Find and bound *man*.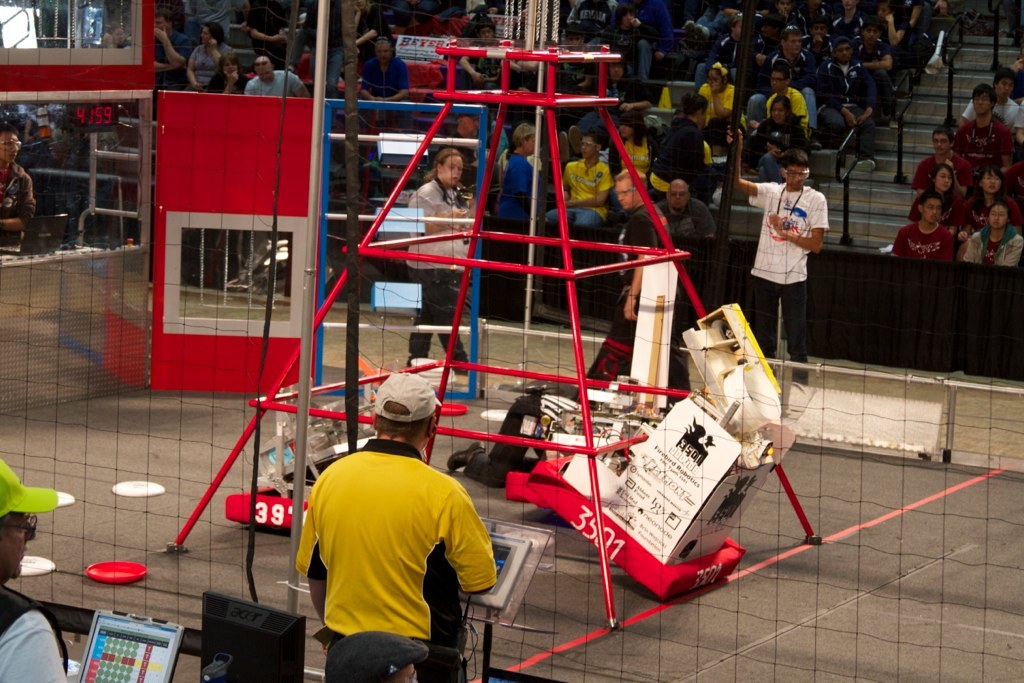
Bound: <bbox>551, 135, 609, 235</bbox>.
